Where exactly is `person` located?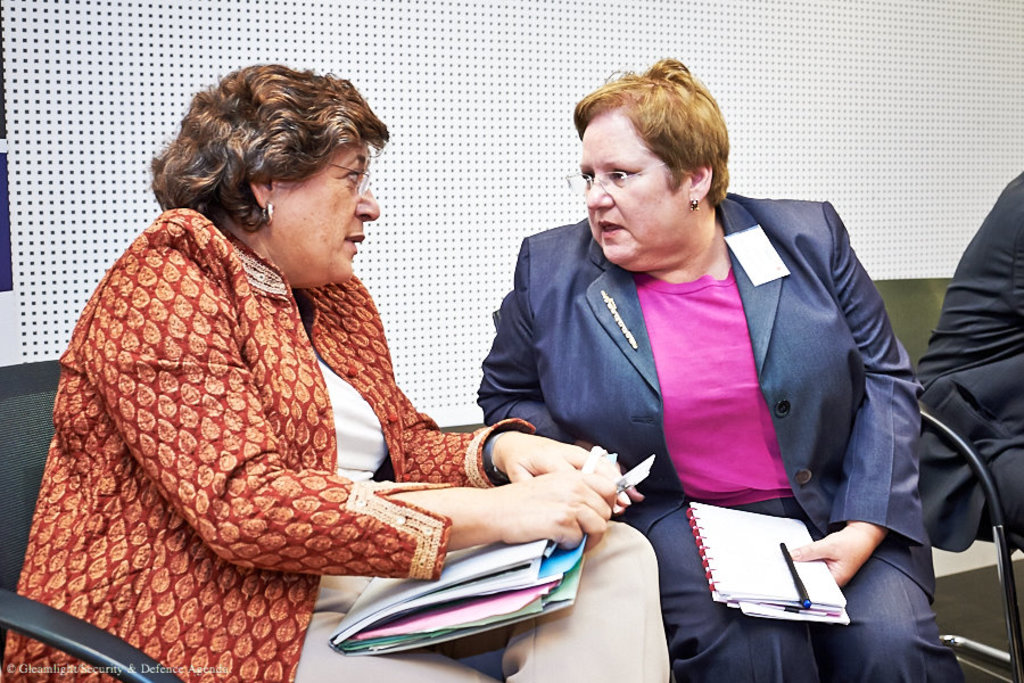
Its bounding box is pyautogui.locateOnScreen(0, 65, 675, 682).
